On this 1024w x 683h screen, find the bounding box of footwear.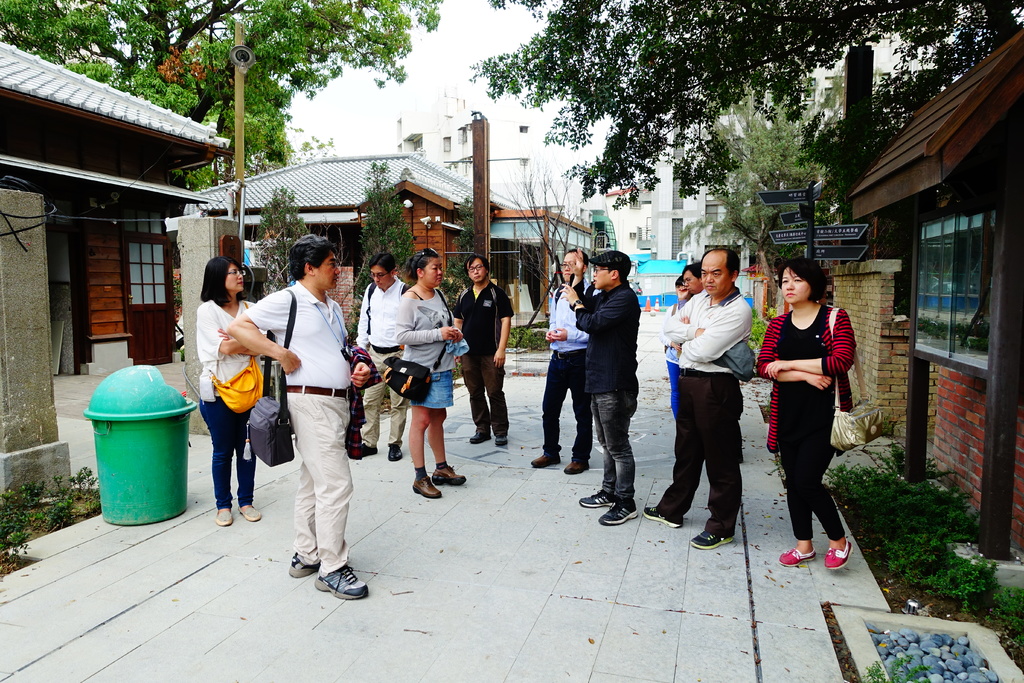
Bounding box: {"left": 433, "top": 468, "right": 464, "bottom": 486}.
